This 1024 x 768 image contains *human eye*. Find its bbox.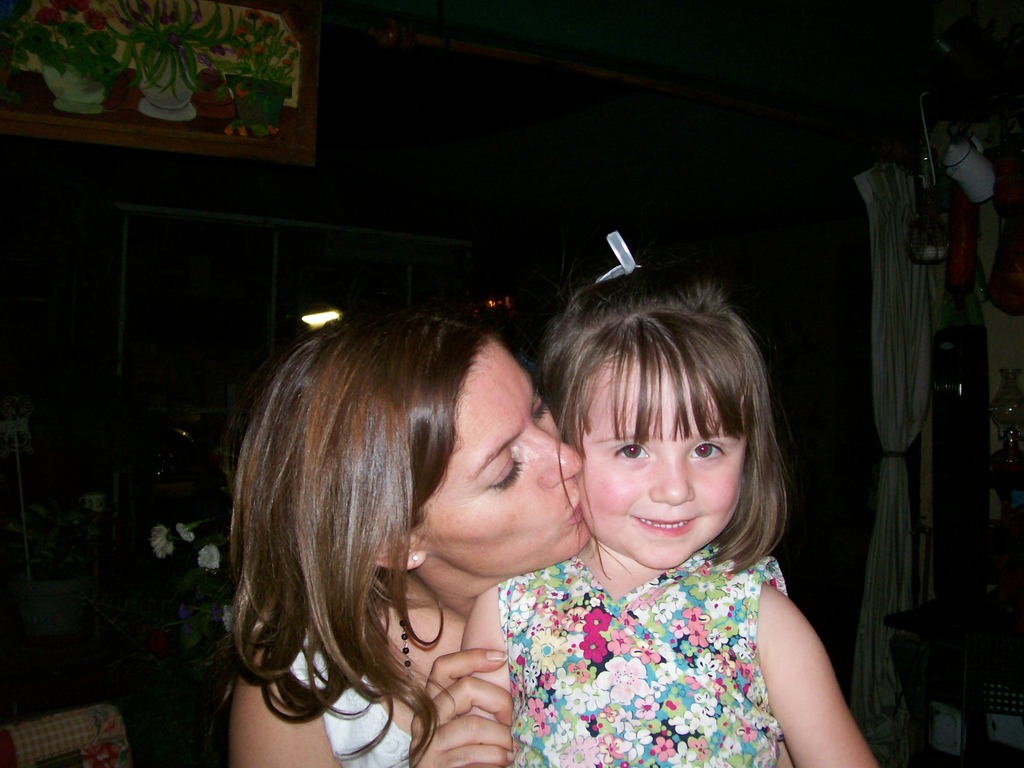
(x1=611, y1=437, x2=659, y2=467).
